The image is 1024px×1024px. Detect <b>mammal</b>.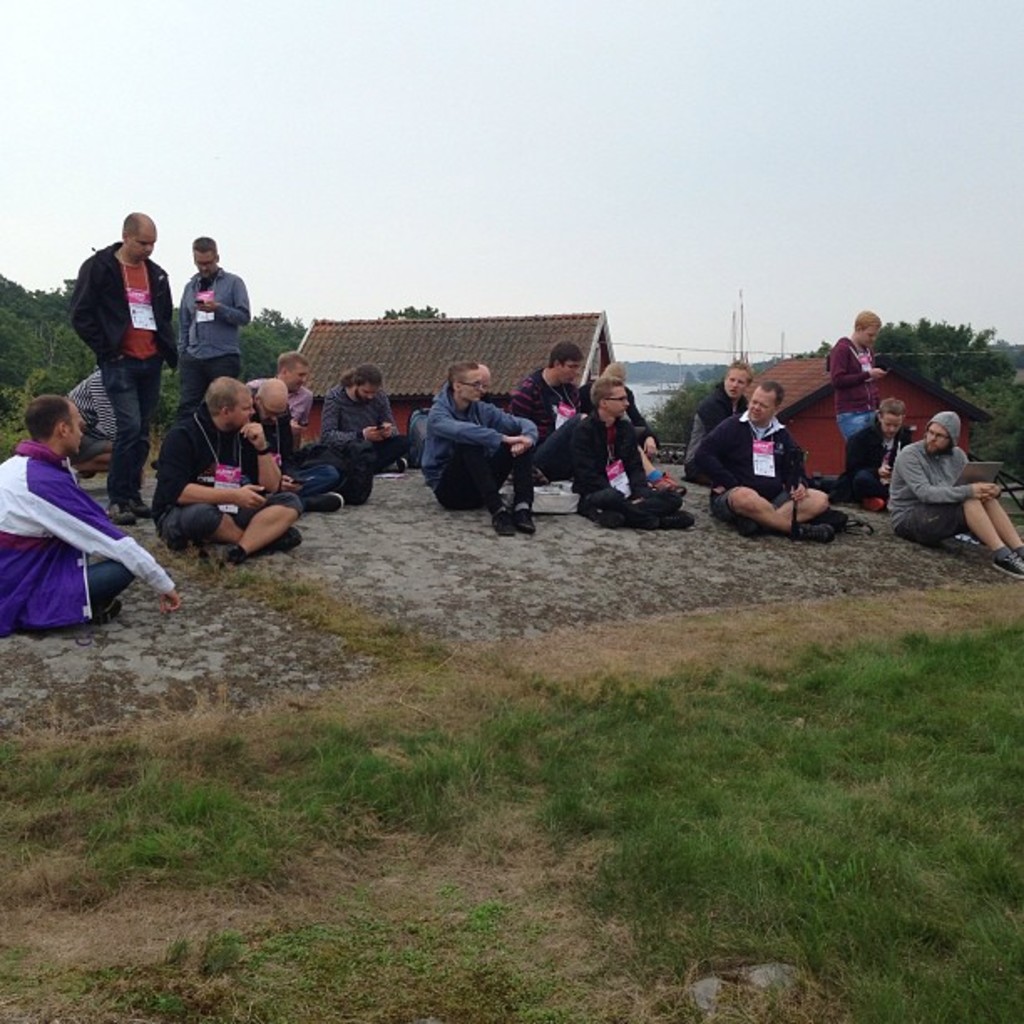
Detection: bbox(827, 311, 892, 438).
